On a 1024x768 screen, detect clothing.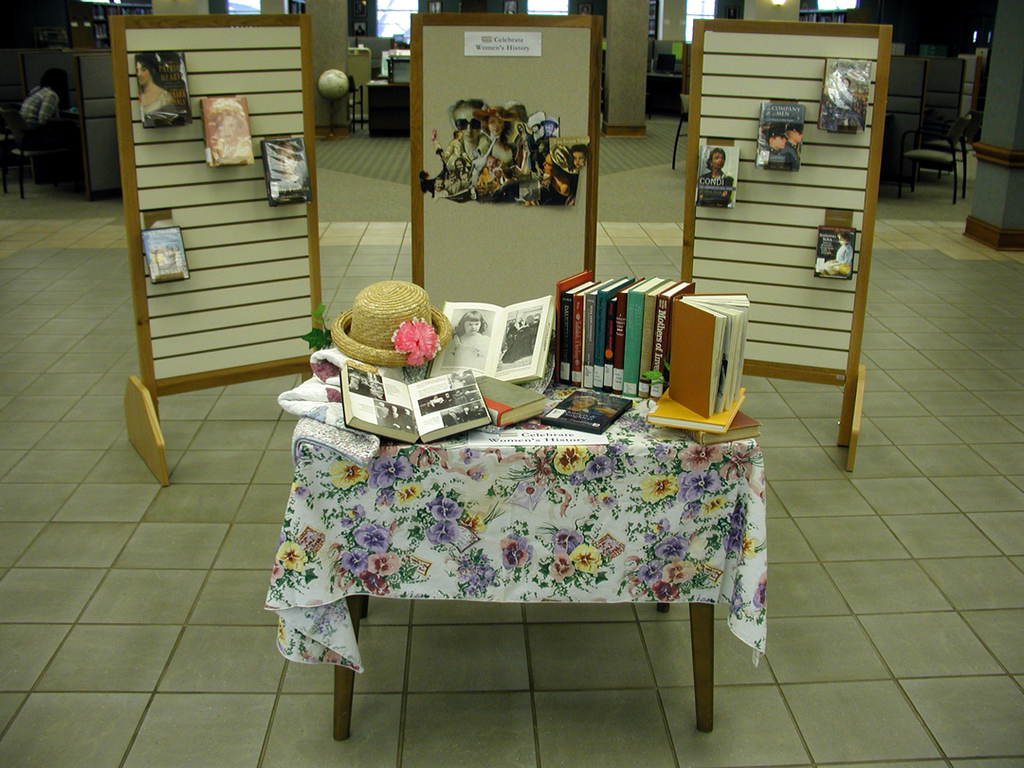
locate(697, 169, 731, 208).
